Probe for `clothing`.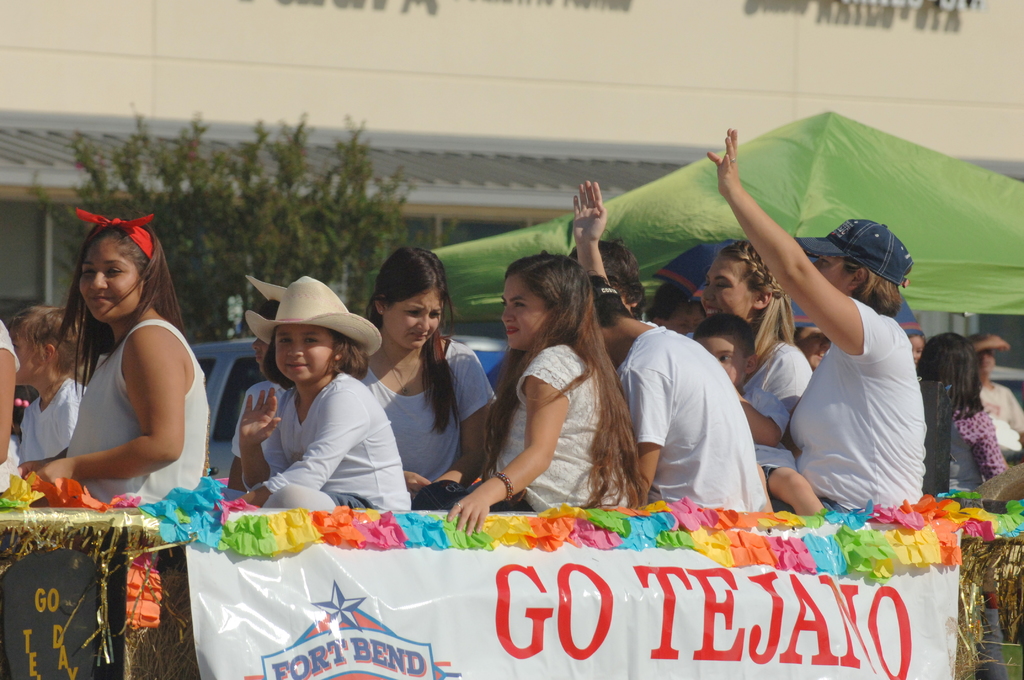
Probe result: [351, 326, 497, 522].
